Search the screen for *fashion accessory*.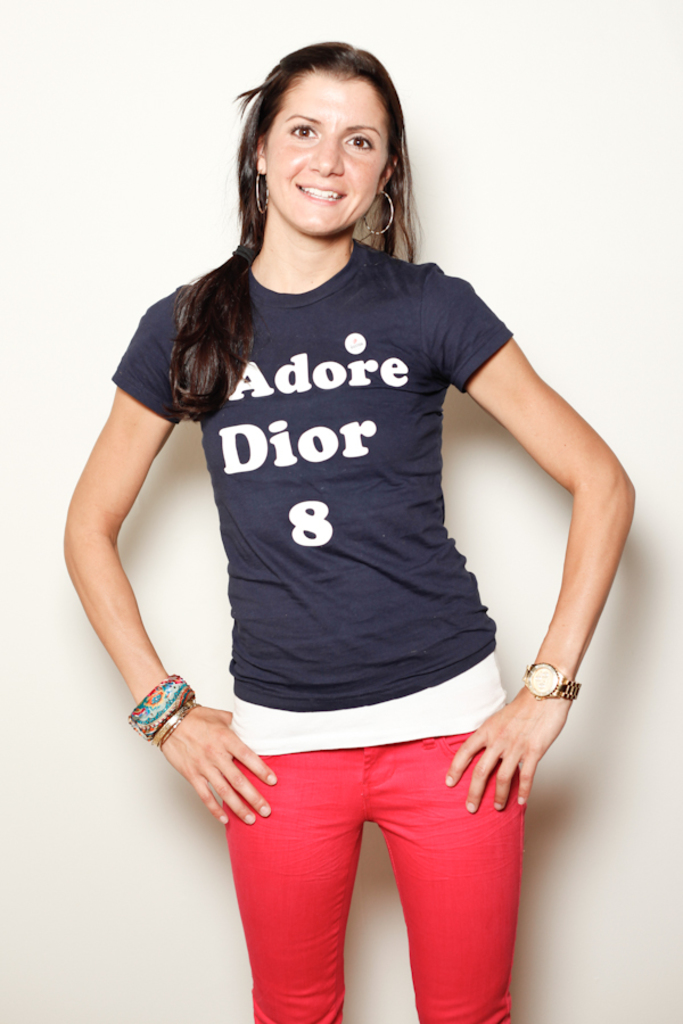
Found at [left=230, top=236, right=255, bottom=264].
